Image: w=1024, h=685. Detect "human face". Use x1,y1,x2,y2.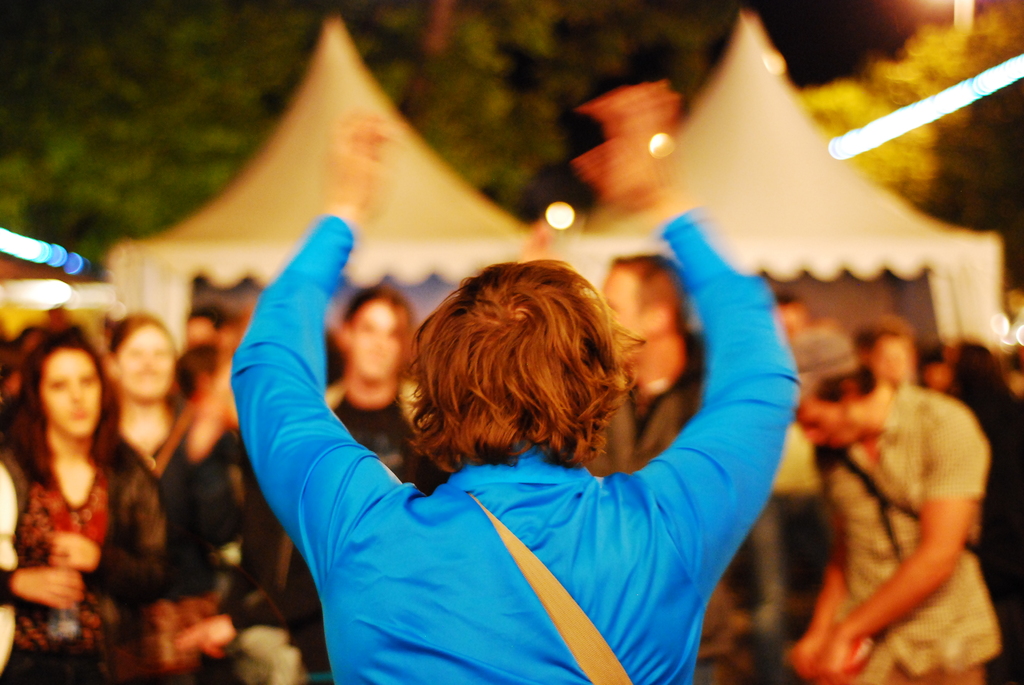
605,275,641,334.
